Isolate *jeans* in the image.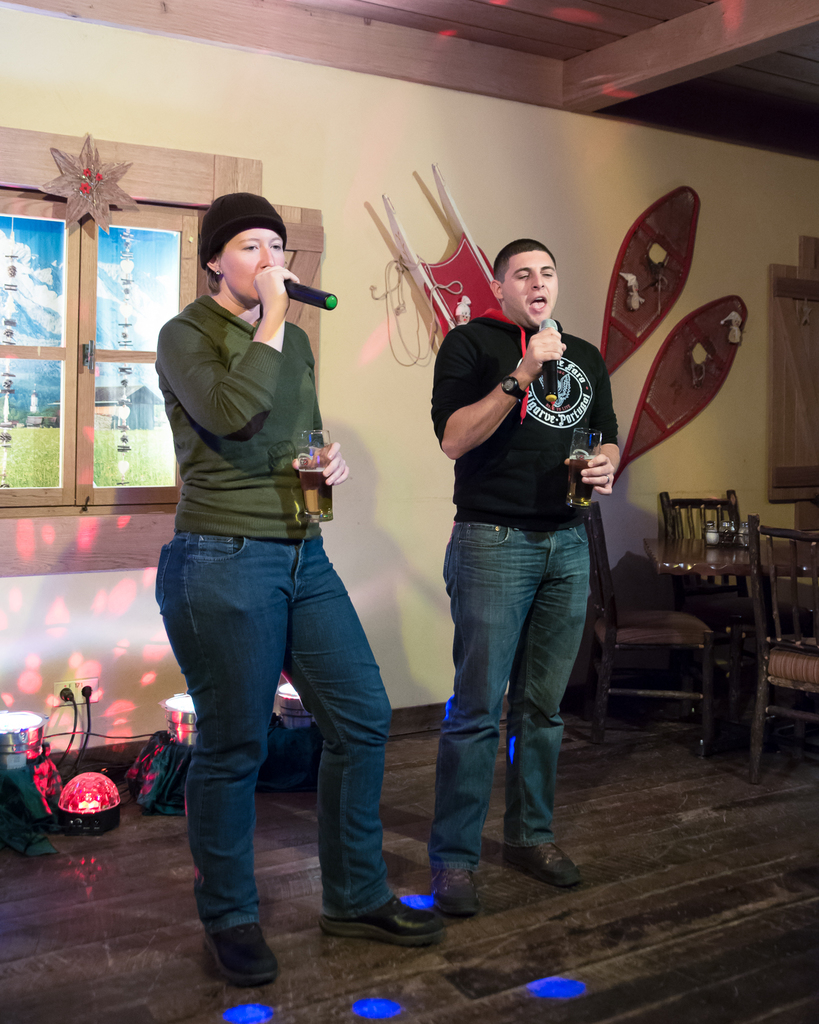
Isolated region: bbox=[424, 517, 591, 874].
